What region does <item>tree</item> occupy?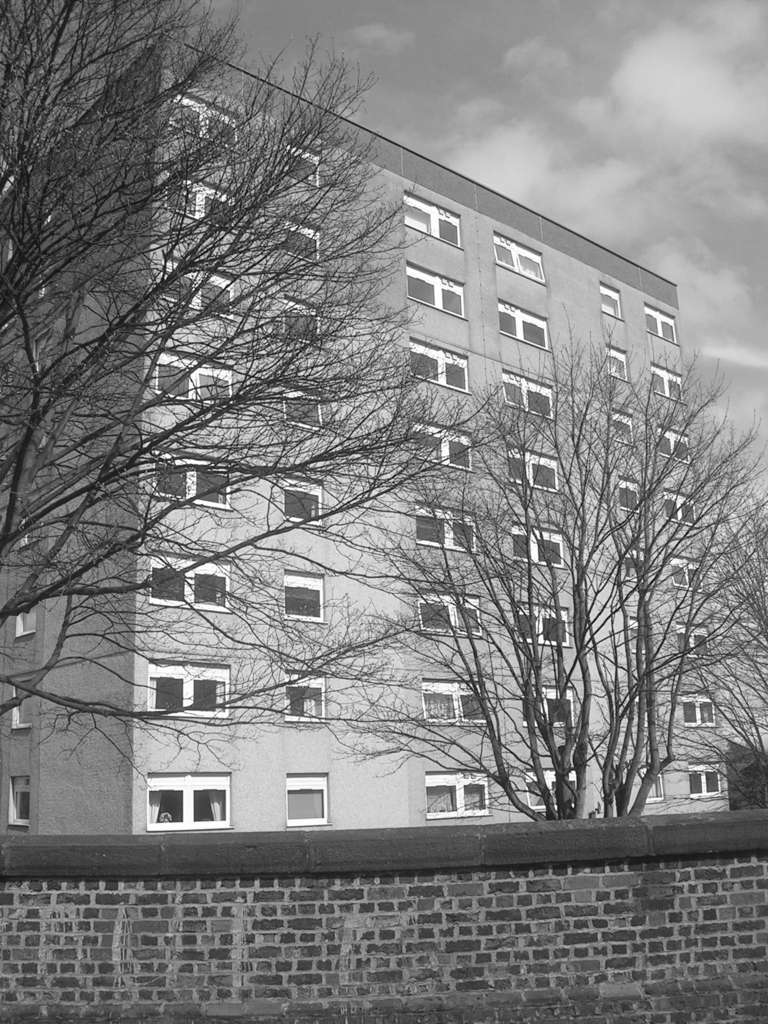
(left=369, top=262, right=737, bottom=849).
